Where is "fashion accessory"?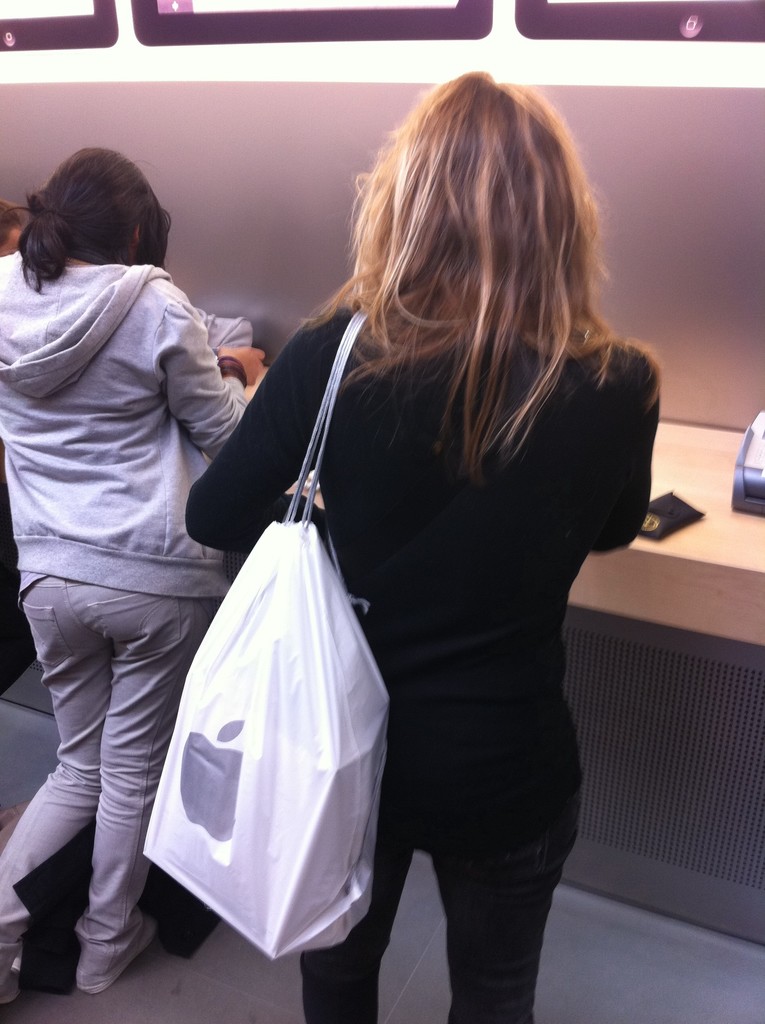
bbox=(80, 913, 156, 996).
